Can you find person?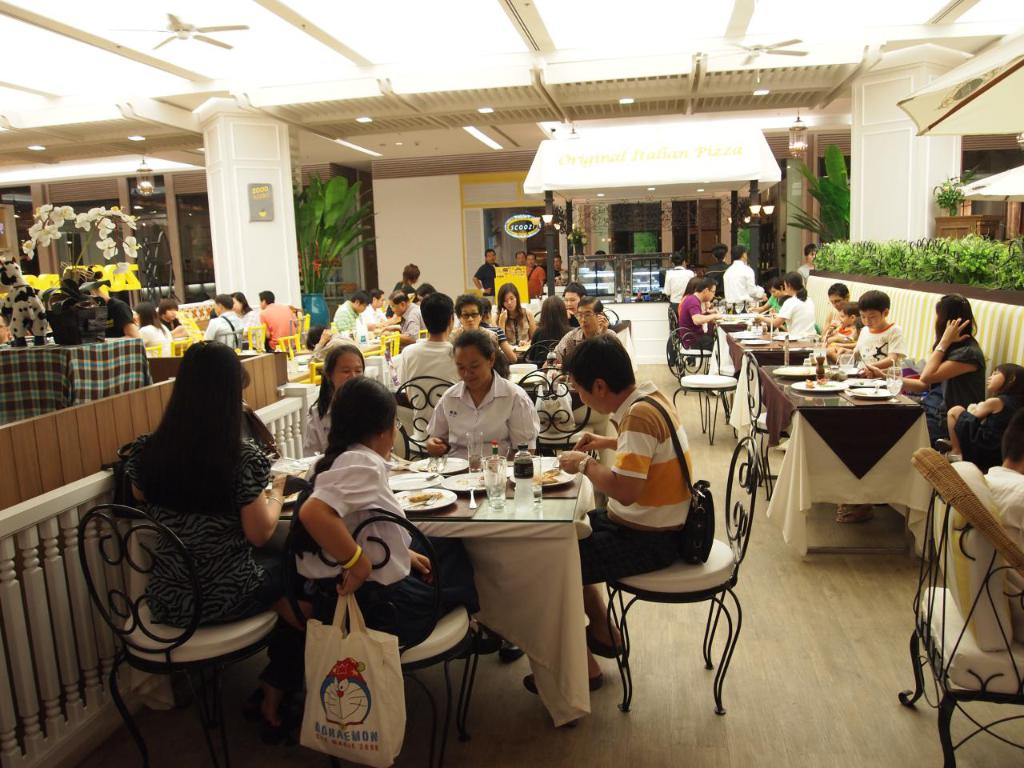
Yes, bounding box: bbox=(381, 264, 422, 326).
